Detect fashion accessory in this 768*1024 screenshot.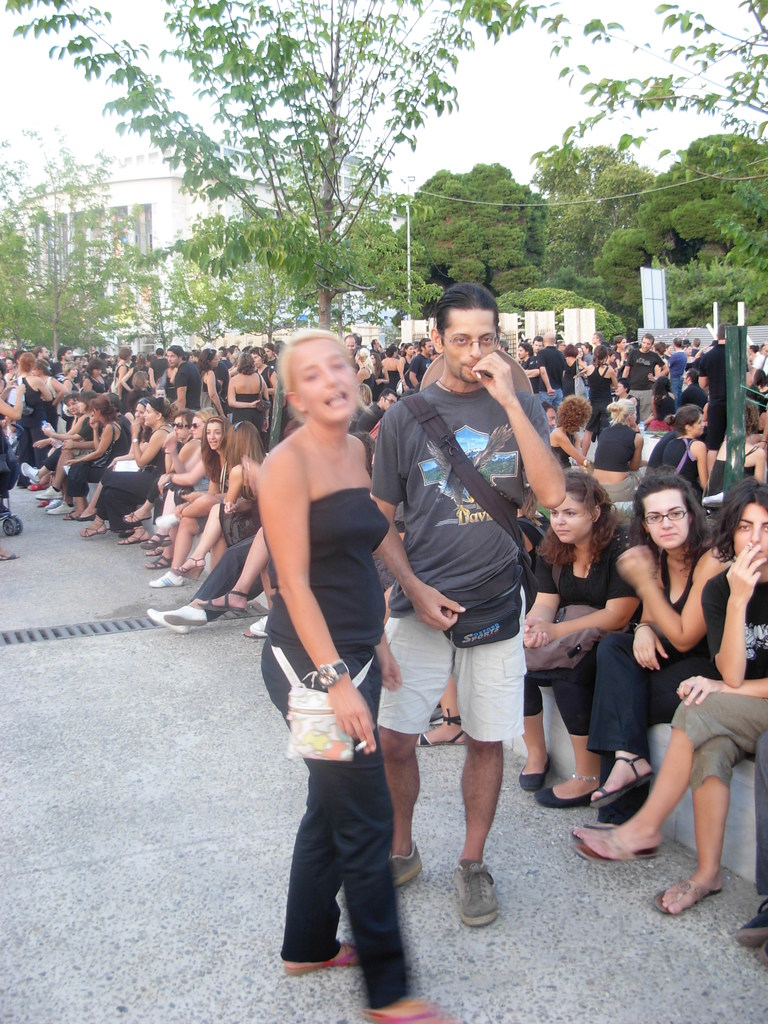
Detection: [x1=586, y1=751, x2=667, y2=814].
